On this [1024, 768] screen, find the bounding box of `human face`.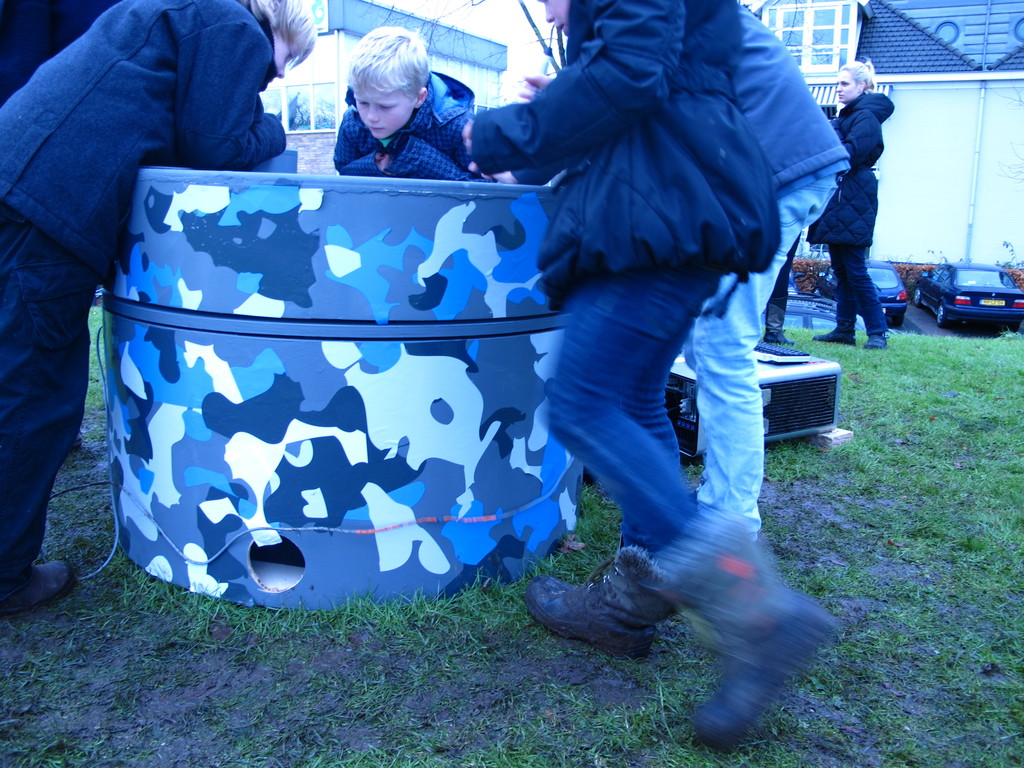
Bounding box: crop(351, 76, 413, 142).
